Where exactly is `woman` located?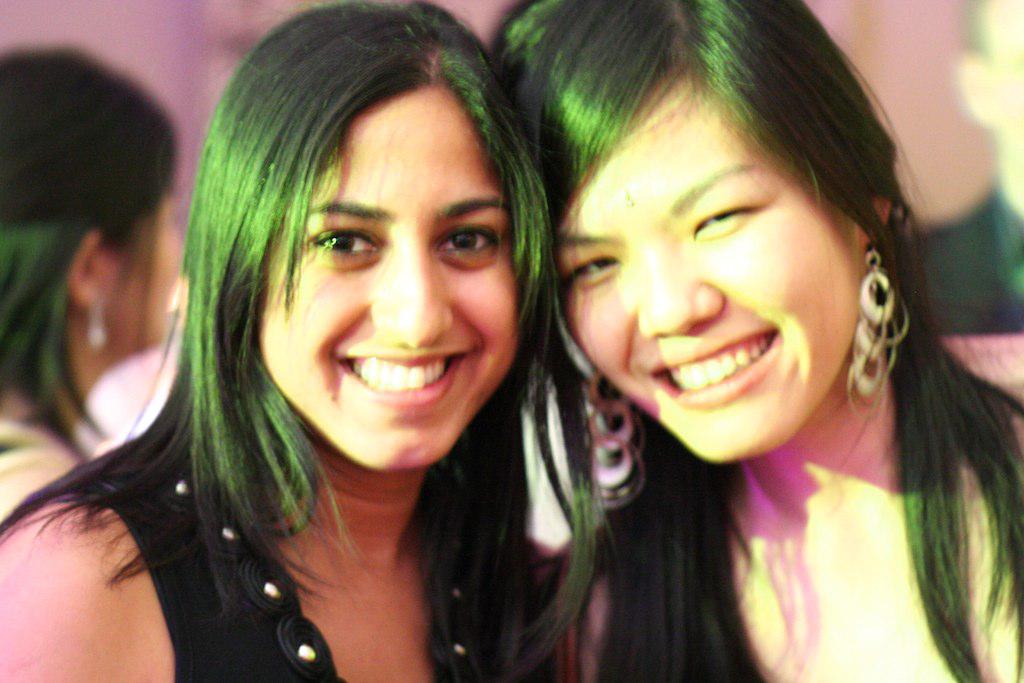
Its bounding box is detection(485, 0, 1022, 682).
